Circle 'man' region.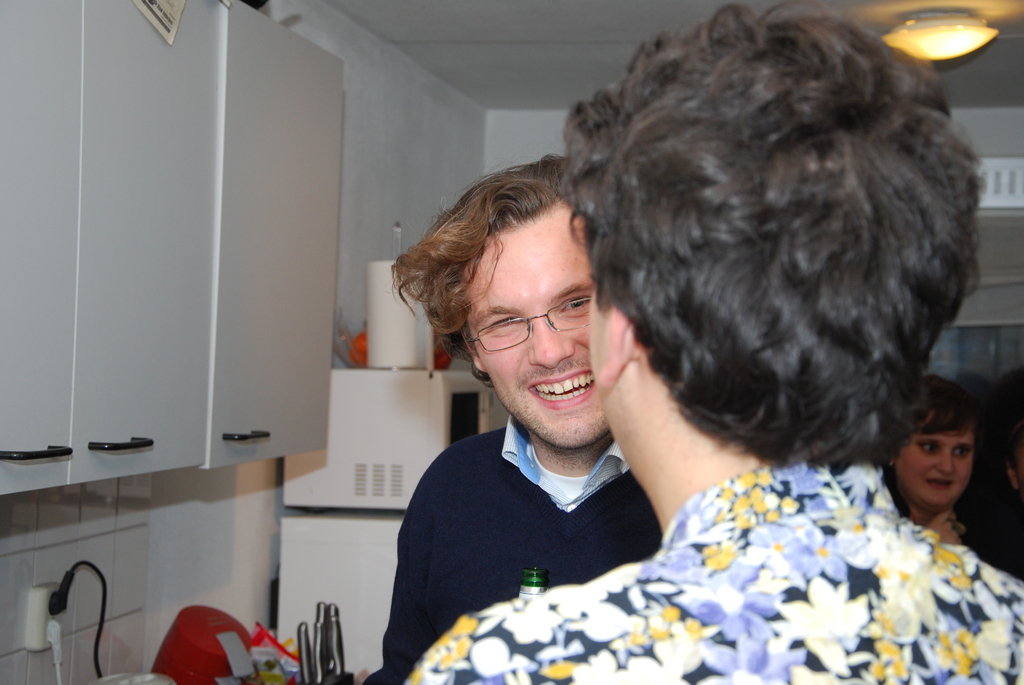
Region: x1=356 y1=153 x2=670 y2=684.
